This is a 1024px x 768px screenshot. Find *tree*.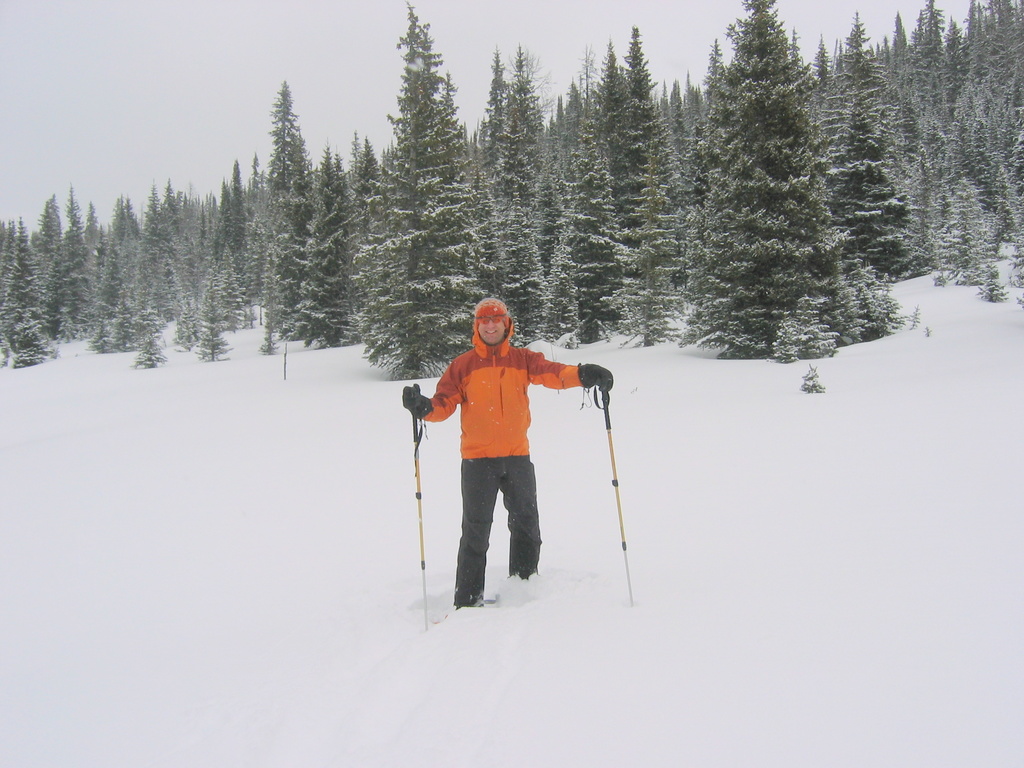
Bounding box: l=584, t=36, r=639, b=223.
